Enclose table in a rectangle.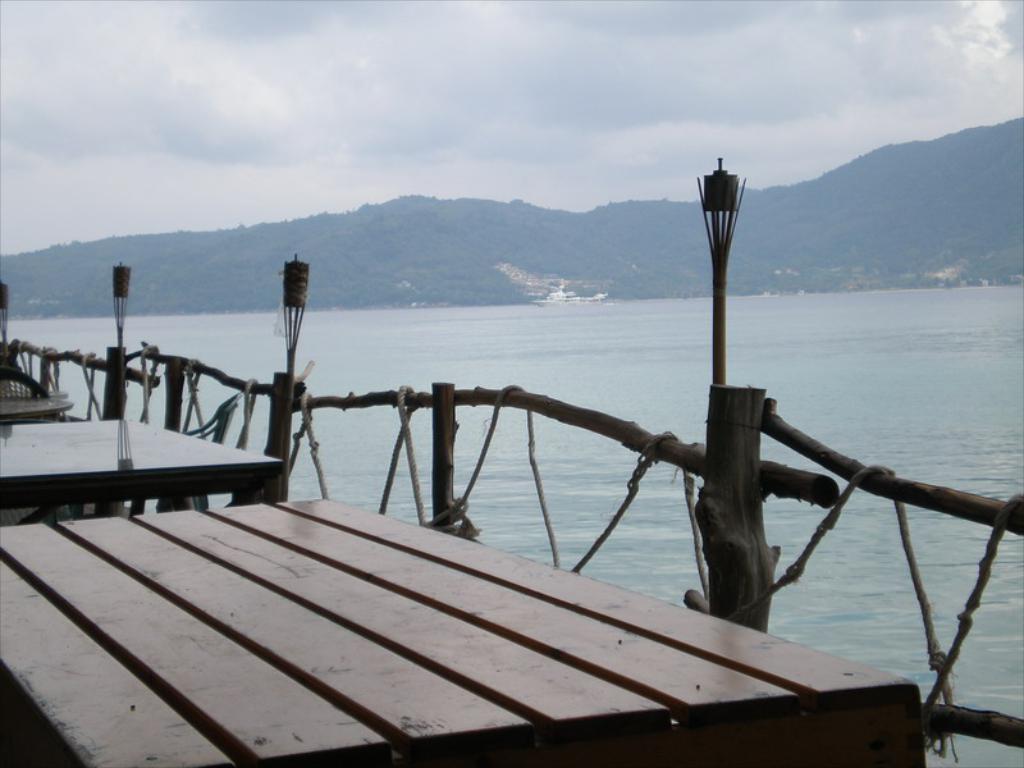
BBox(0, 393, 72, 425).
